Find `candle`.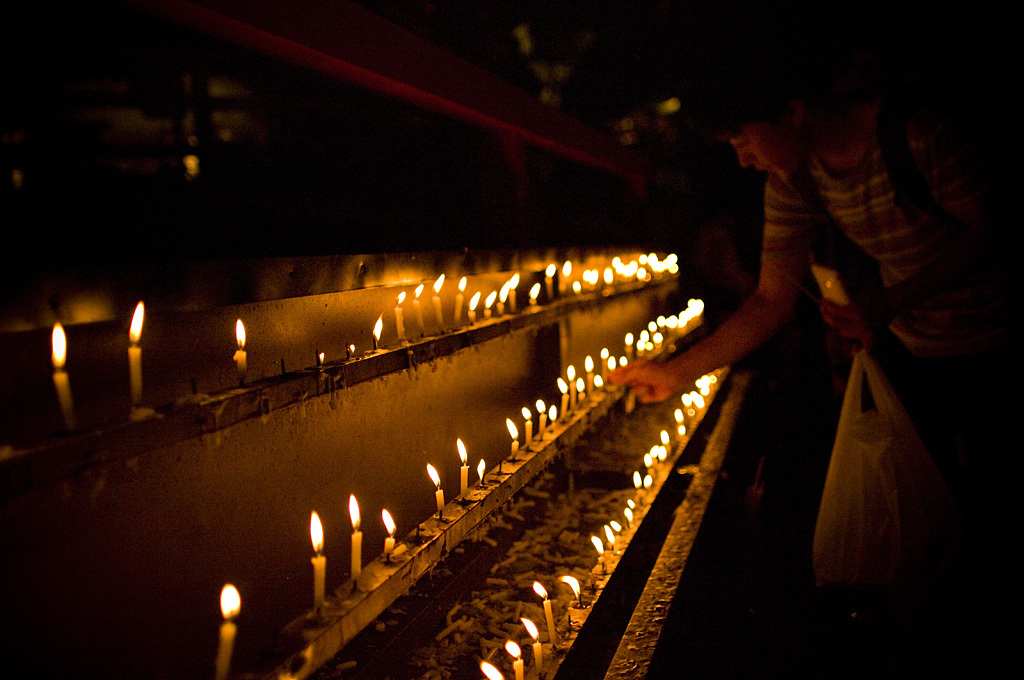
box(384, 508, 396, 563).
